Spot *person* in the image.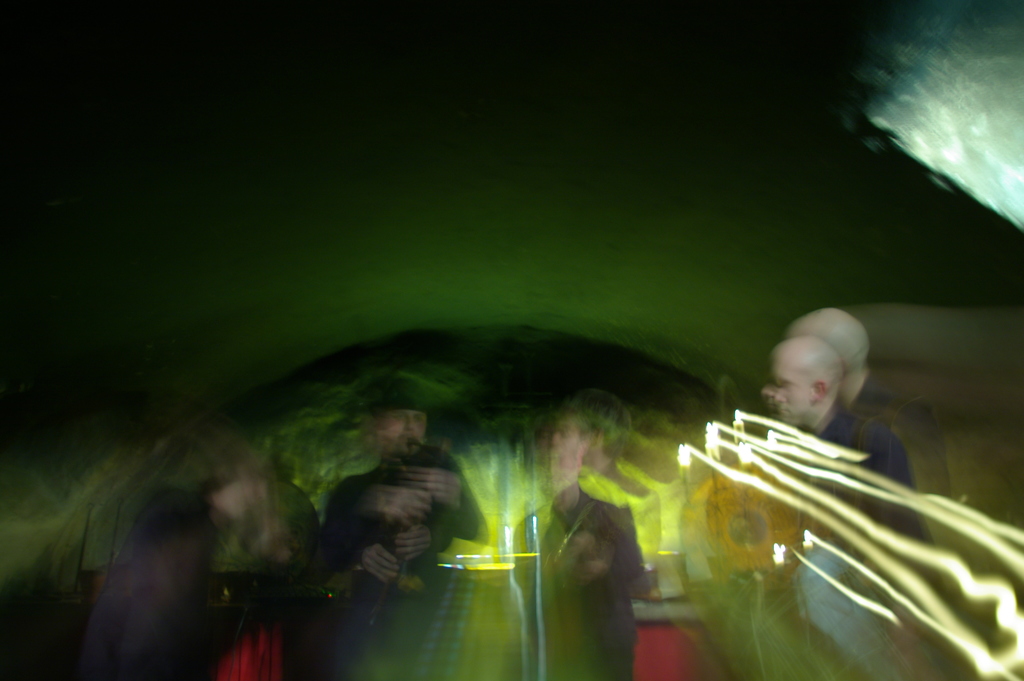
*person* found at bbox=[314, 400, 476, 639].
